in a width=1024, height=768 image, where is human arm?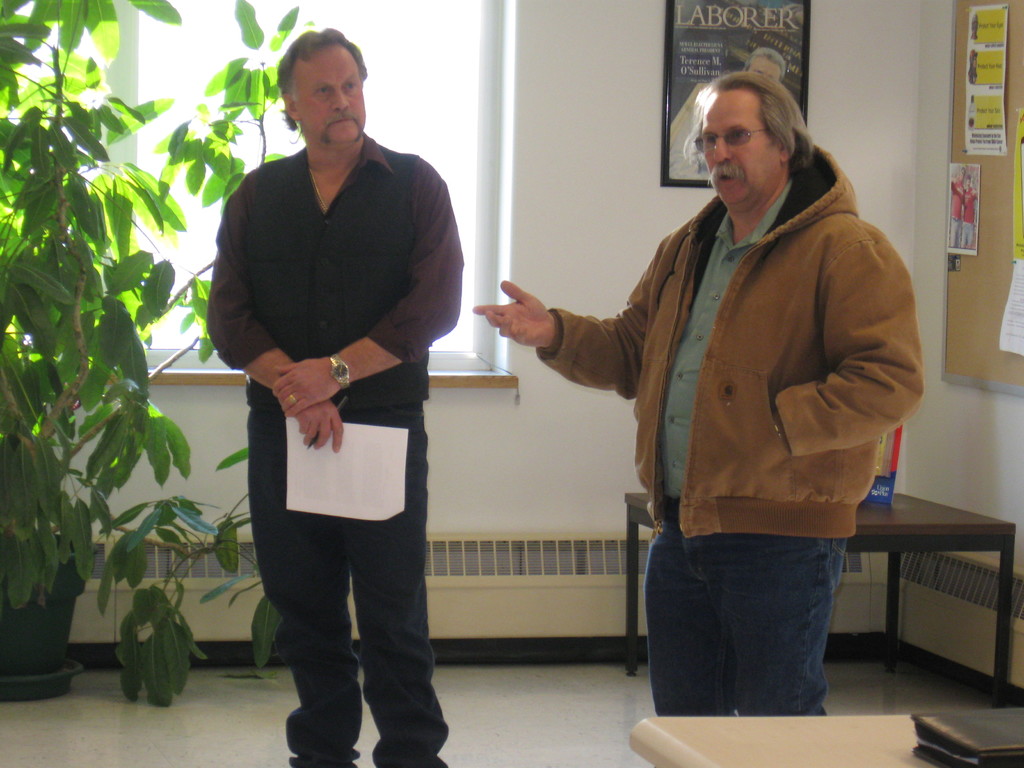
[x1=204, y1=199, x2=344, y2=452].
